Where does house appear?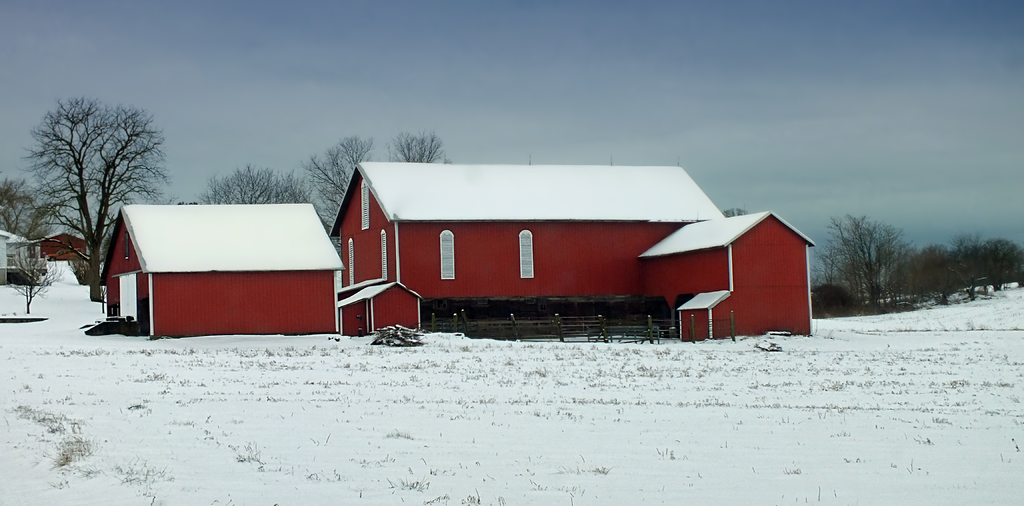
Appears at <bbox>94, 203, 345, 341</bbox>.
